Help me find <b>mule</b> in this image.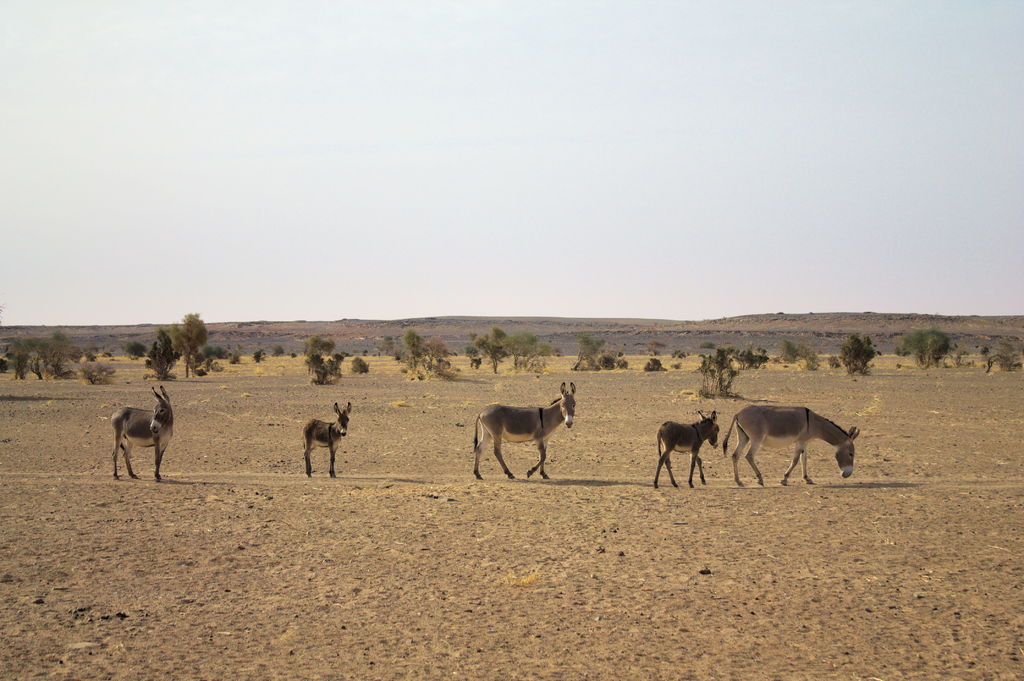
Found it: (left=304, top=401, right=350, bottom=477).
